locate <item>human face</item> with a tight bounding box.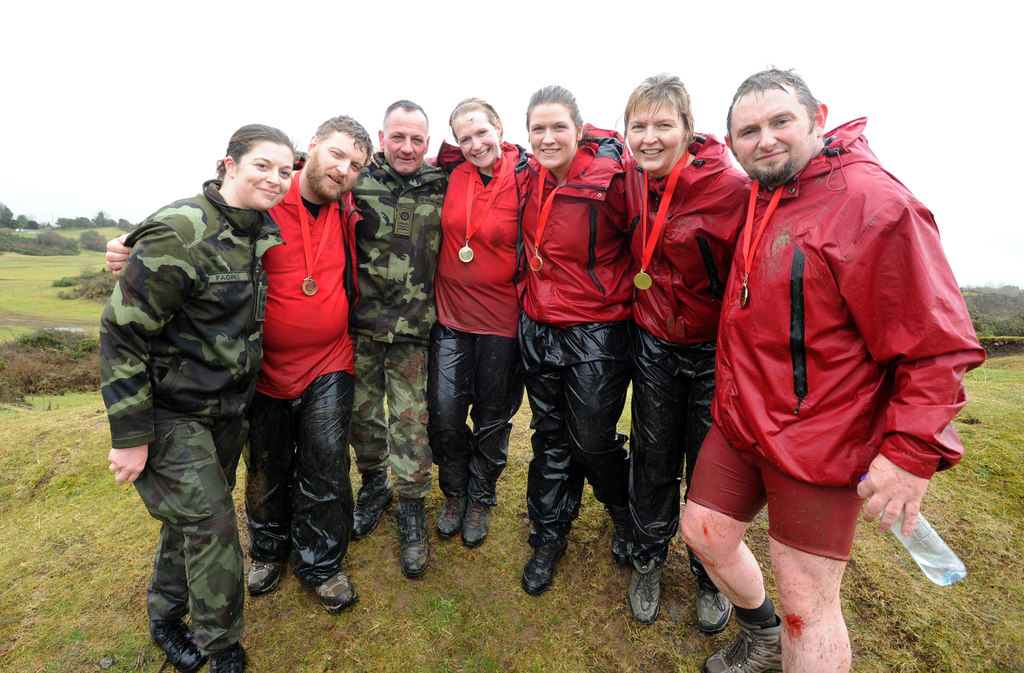
<box>384,113,428,174</box>.
